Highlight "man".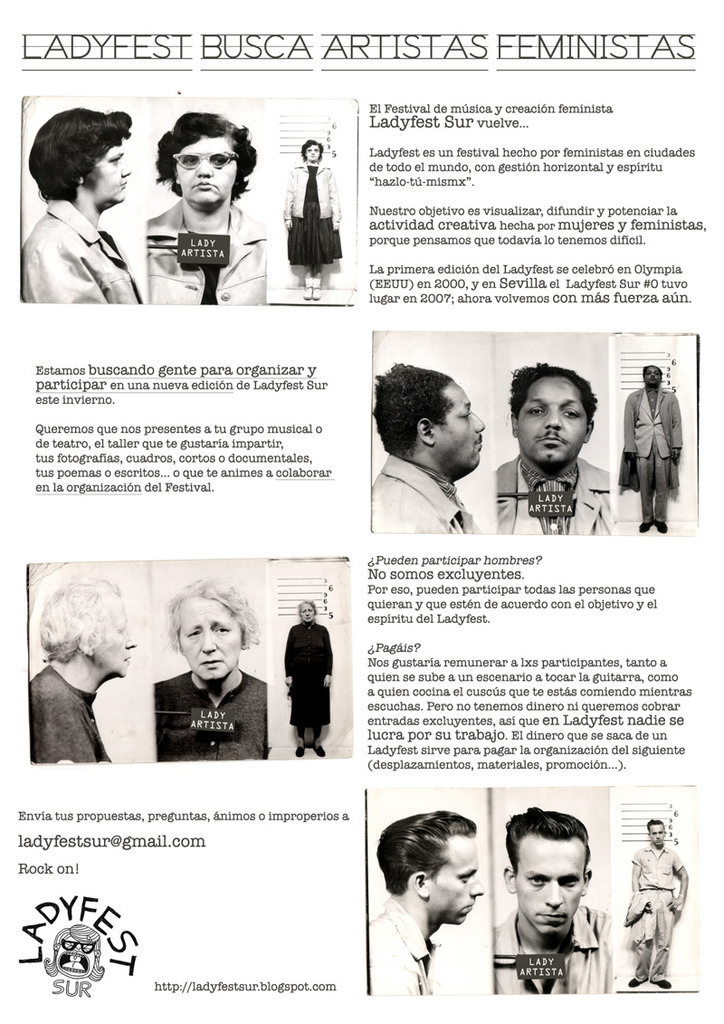
Highlighted region: x1=159 y1=580 x2=272 y2=762.
